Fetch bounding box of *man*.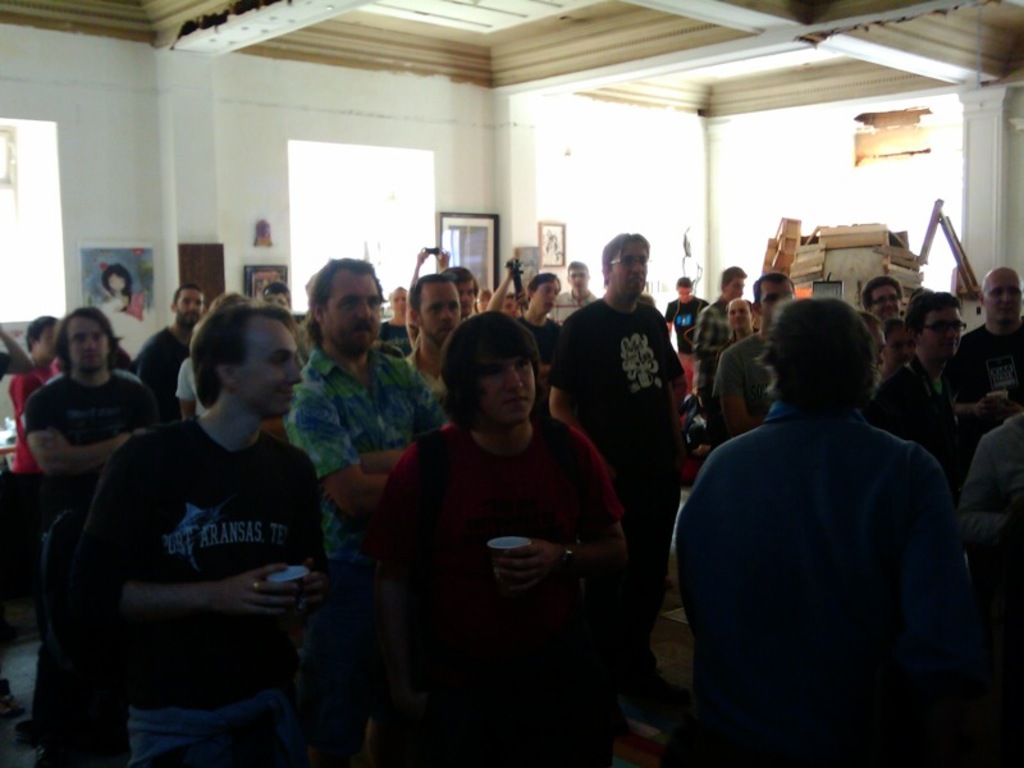
Bbox: [x1=666, y1=275, x2=718, y2=355].
